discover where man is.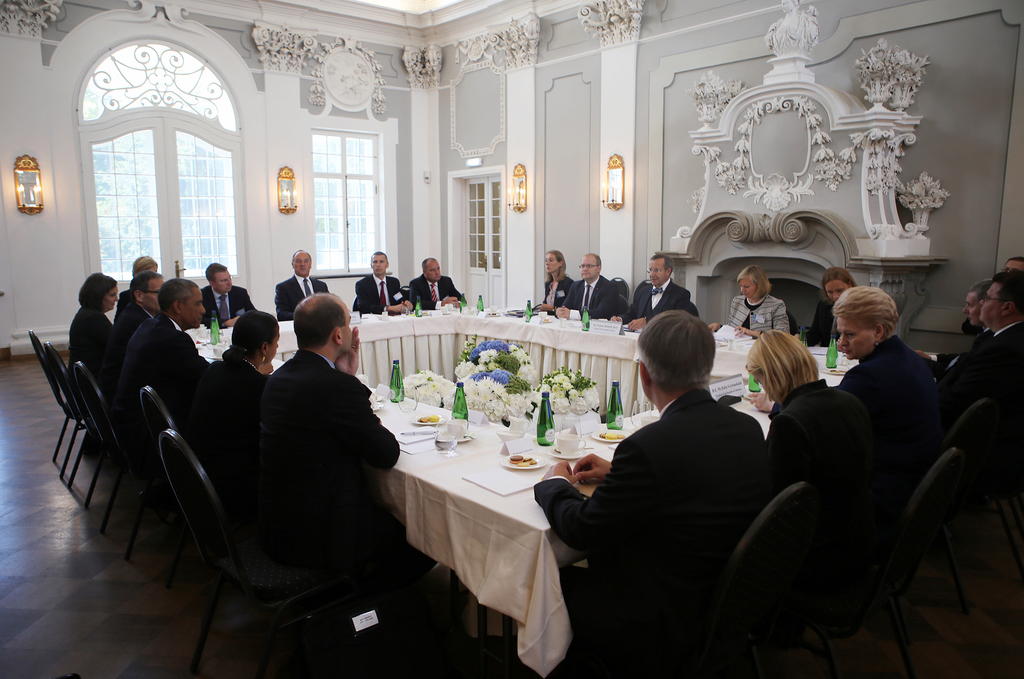
Discovered at [left=264, top=292, right=398, bottom=548].
